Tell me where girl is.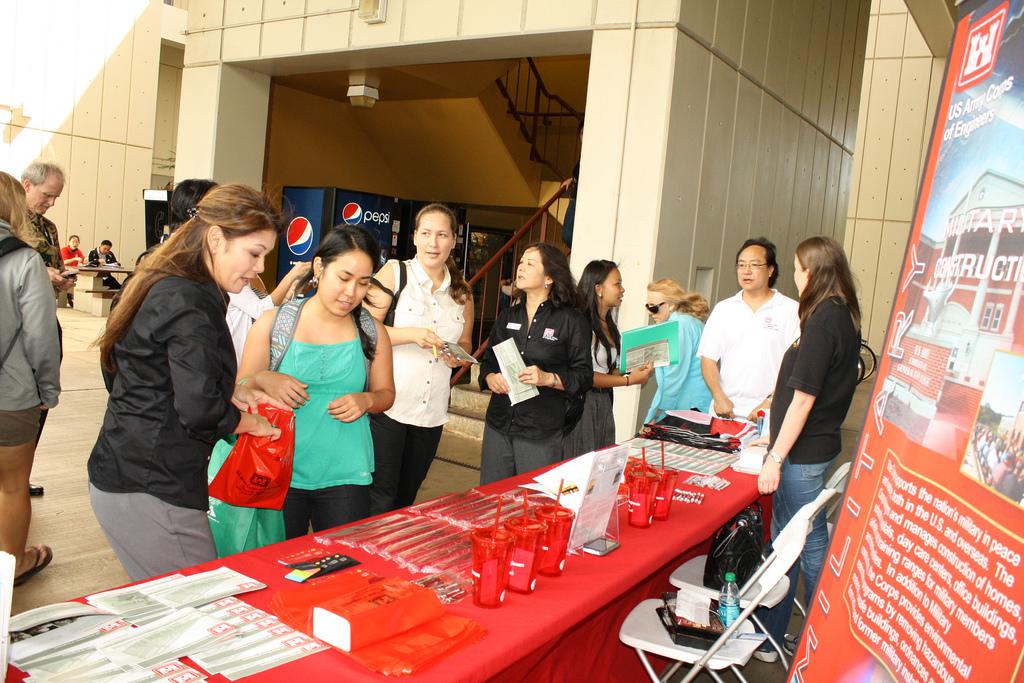
girl is at [86, 181, 292, 583].
